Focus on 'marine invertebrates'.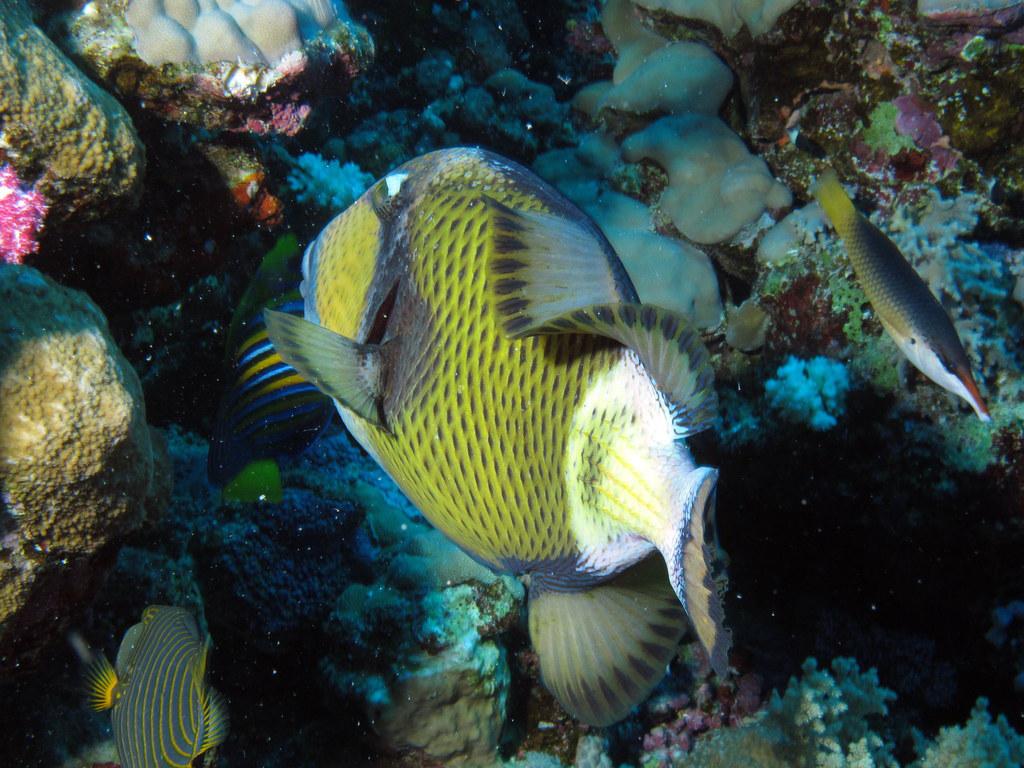
Focused at [638,637,909,767].
